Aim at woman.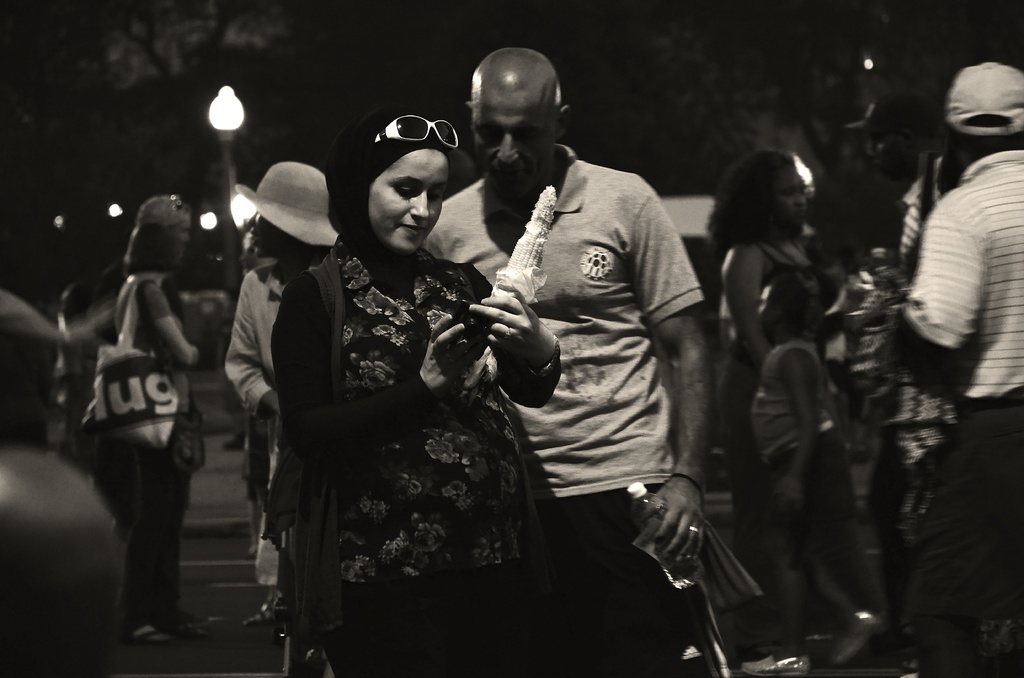
Aimed at 694:149:829:667.
